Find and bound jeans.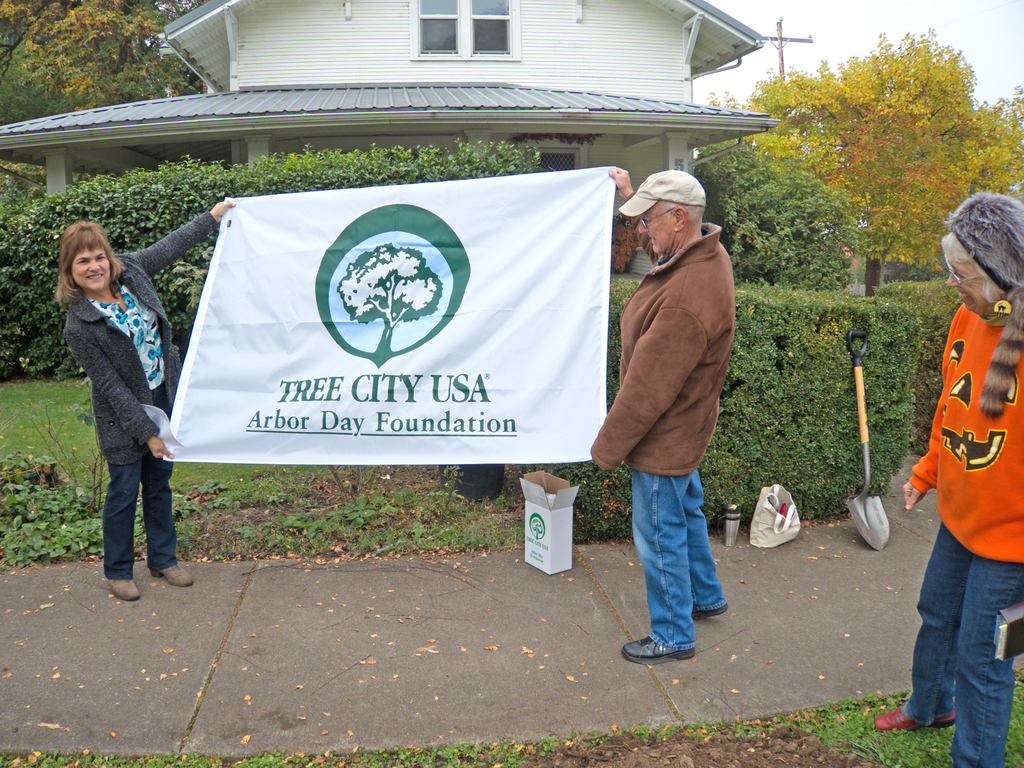
Bound: 905, 533, 1018, 767.
